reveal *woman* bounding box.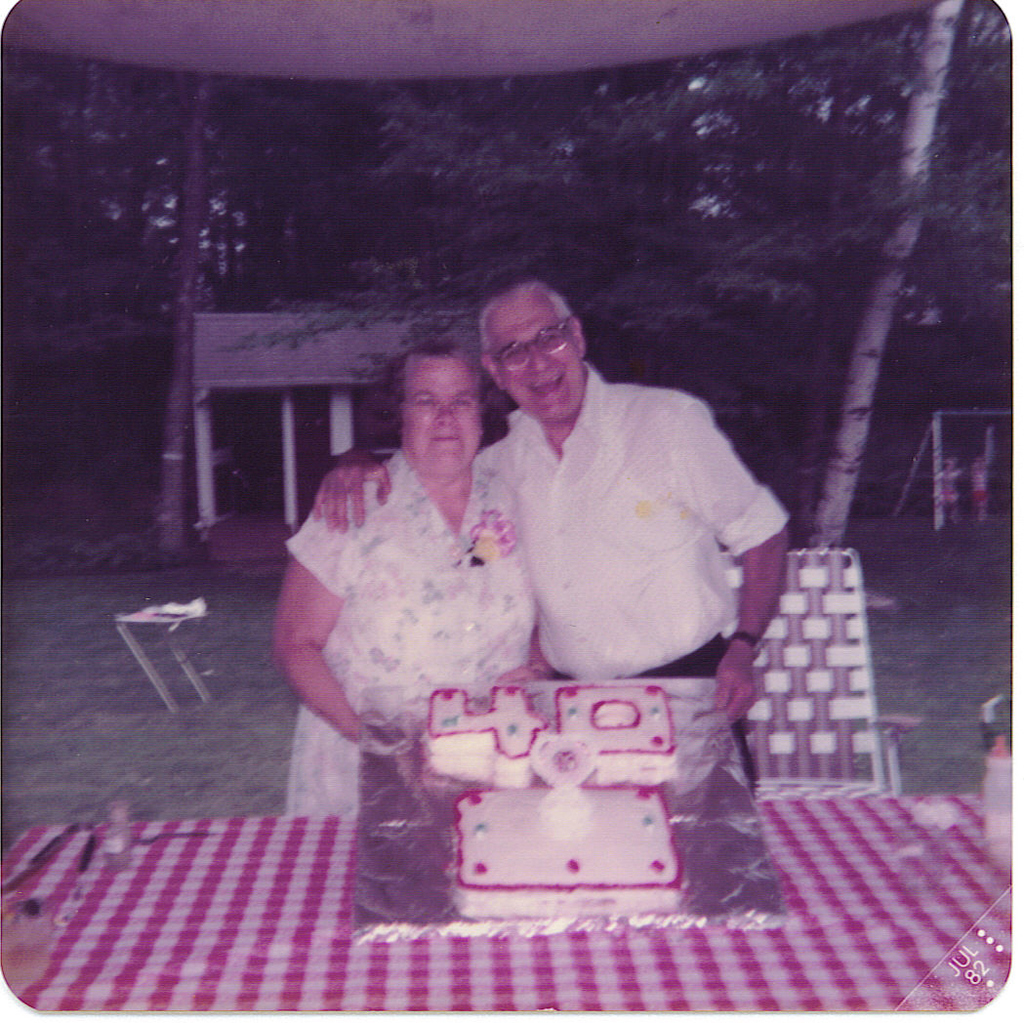
Revealed: bbox=[304, 293, 699, 904].
